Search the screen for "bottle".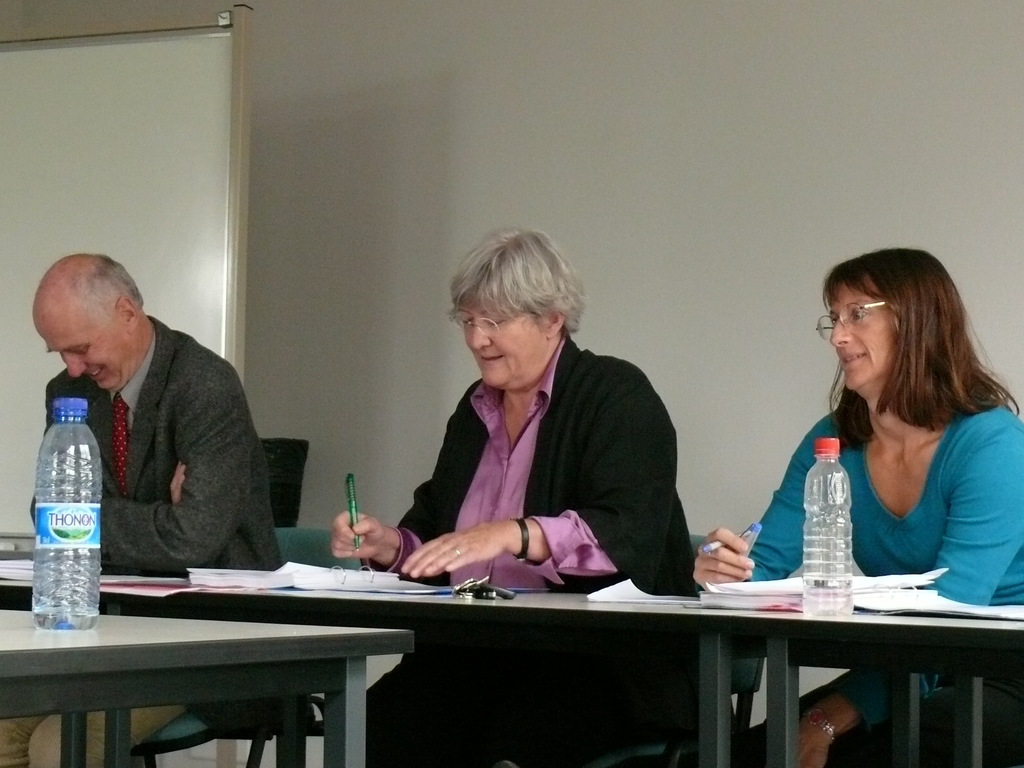
Found at bbox(792, 431, 858, 630).
